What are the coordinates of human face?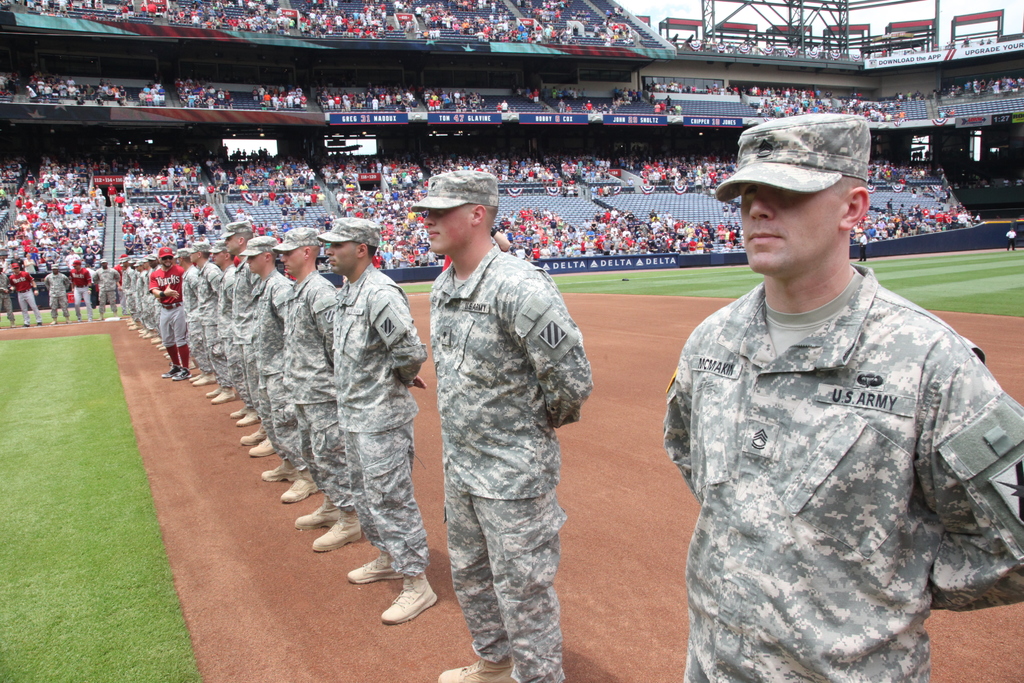
<box>12,265,20,276</box>.
